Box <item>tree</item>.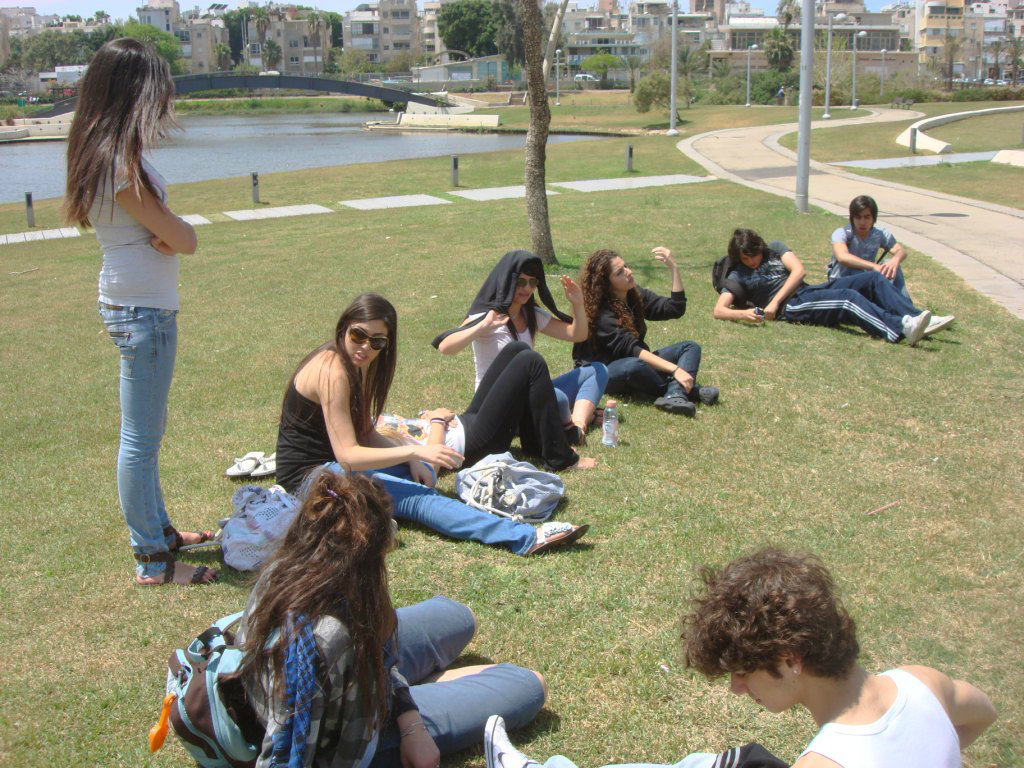
x1=587 y1=57 x2=616 y2=88.
